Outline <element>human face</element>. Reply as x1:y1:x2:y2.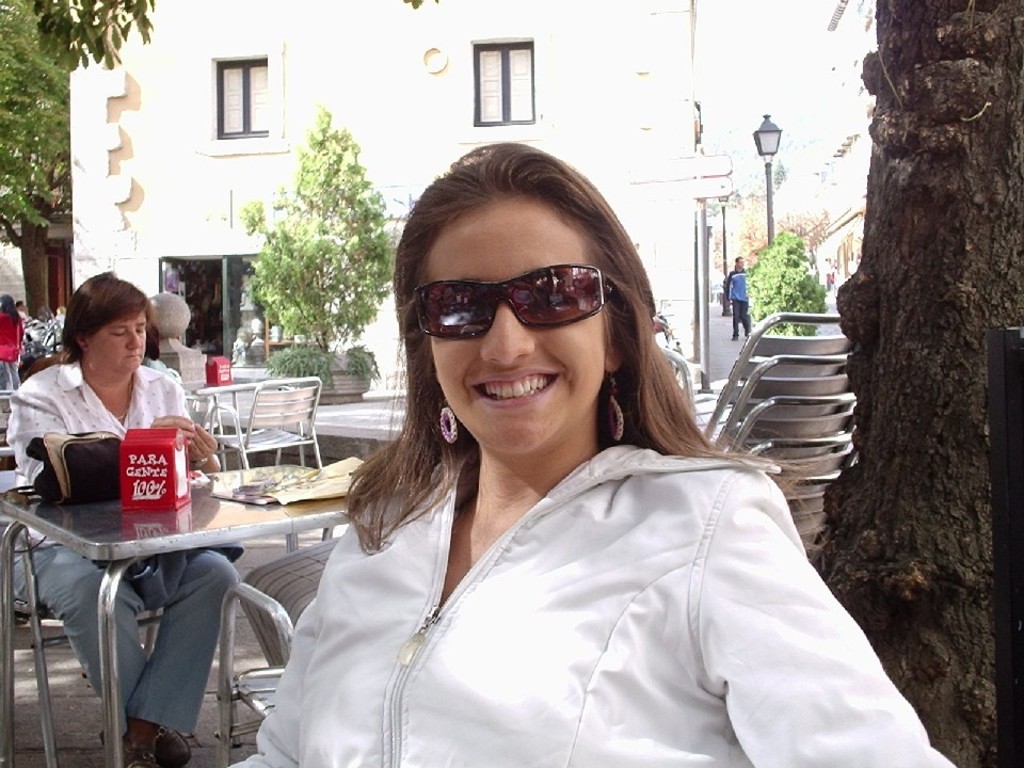
83:303:148:378.
